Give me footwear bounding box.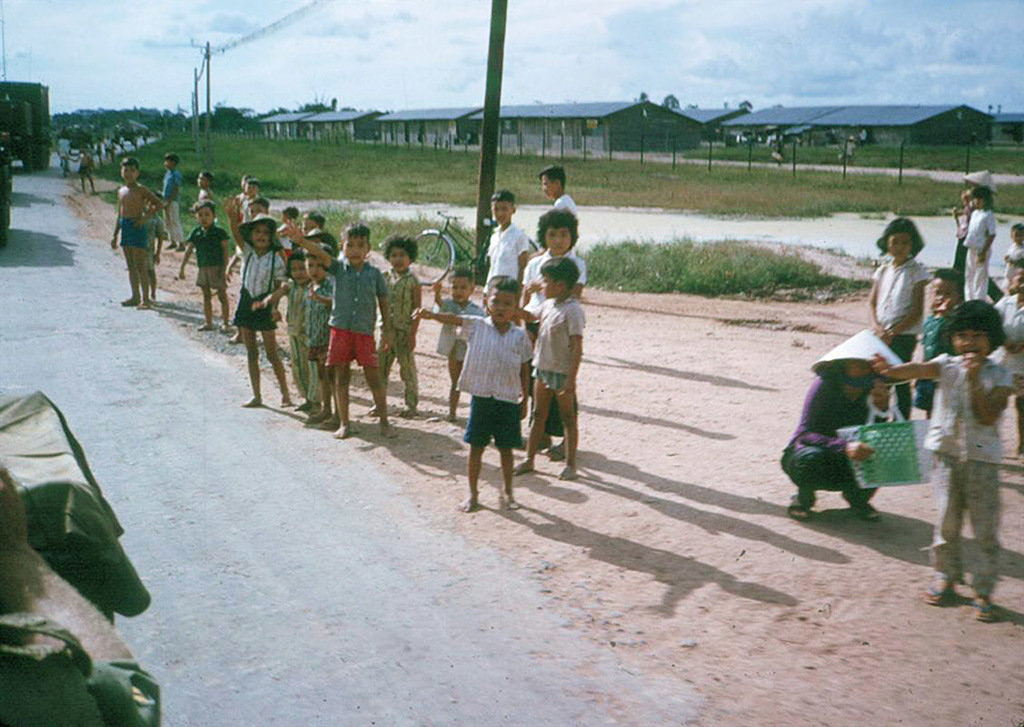
BBox(512, 463, 537, 477).
